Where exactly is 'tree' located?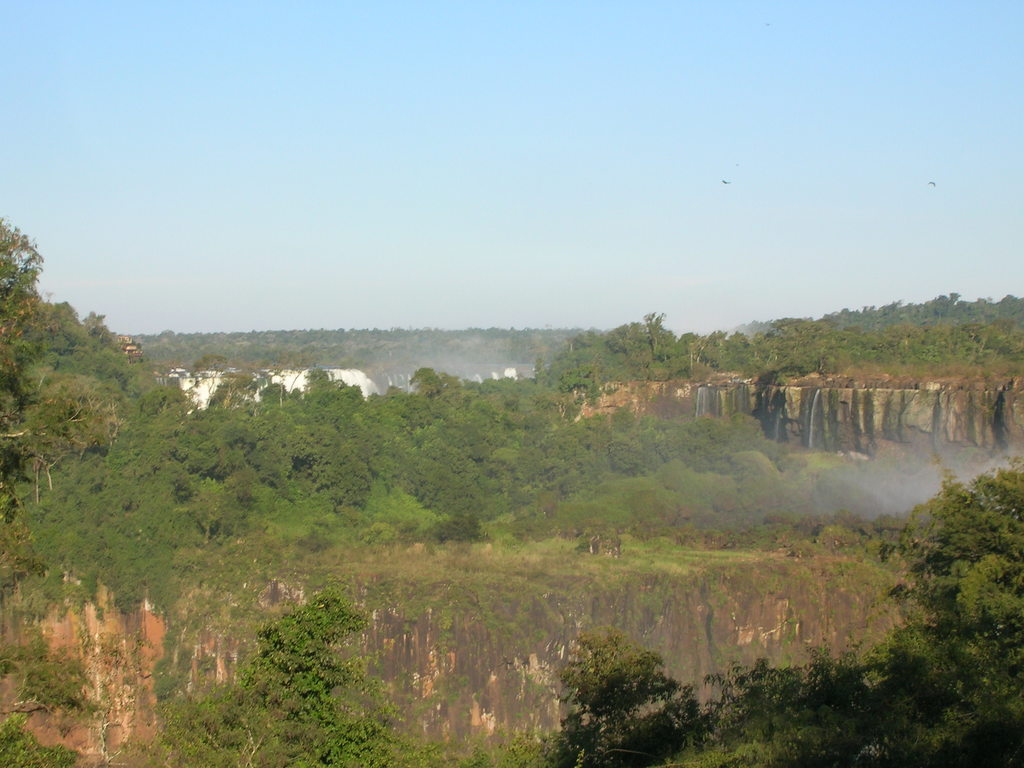
Its bounding box is rect(0, 214, 49, 390).
